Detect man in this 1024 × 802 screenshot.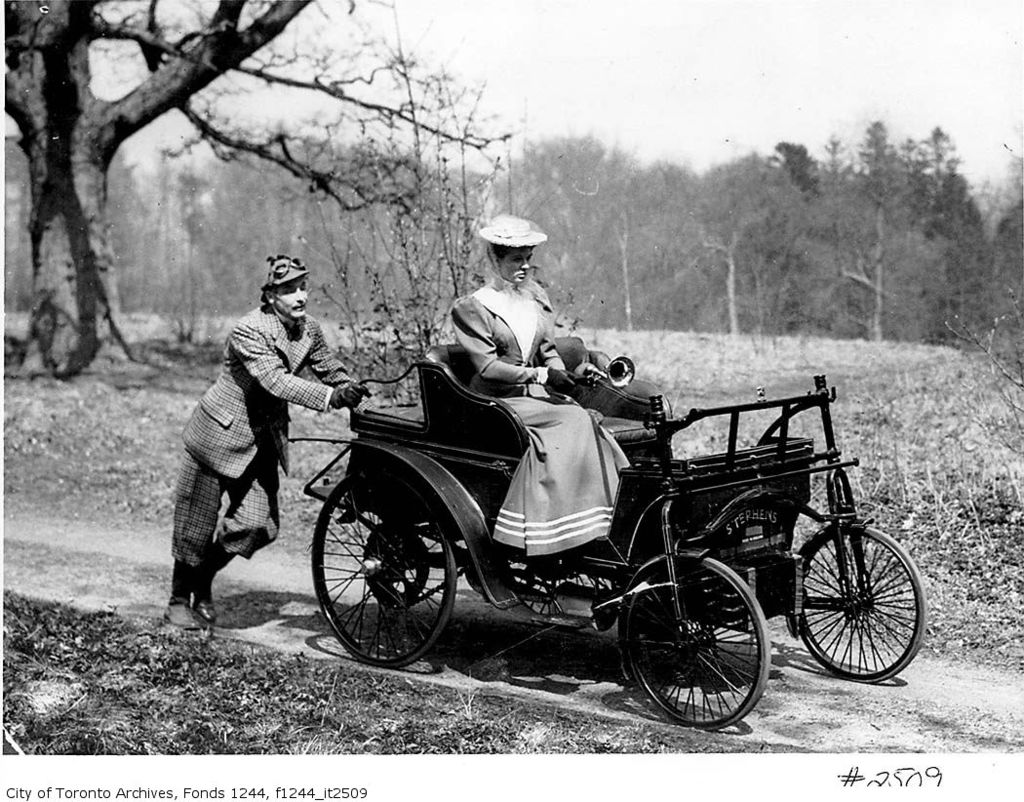
Detection: bbox=[422, 222, 635, 574].
